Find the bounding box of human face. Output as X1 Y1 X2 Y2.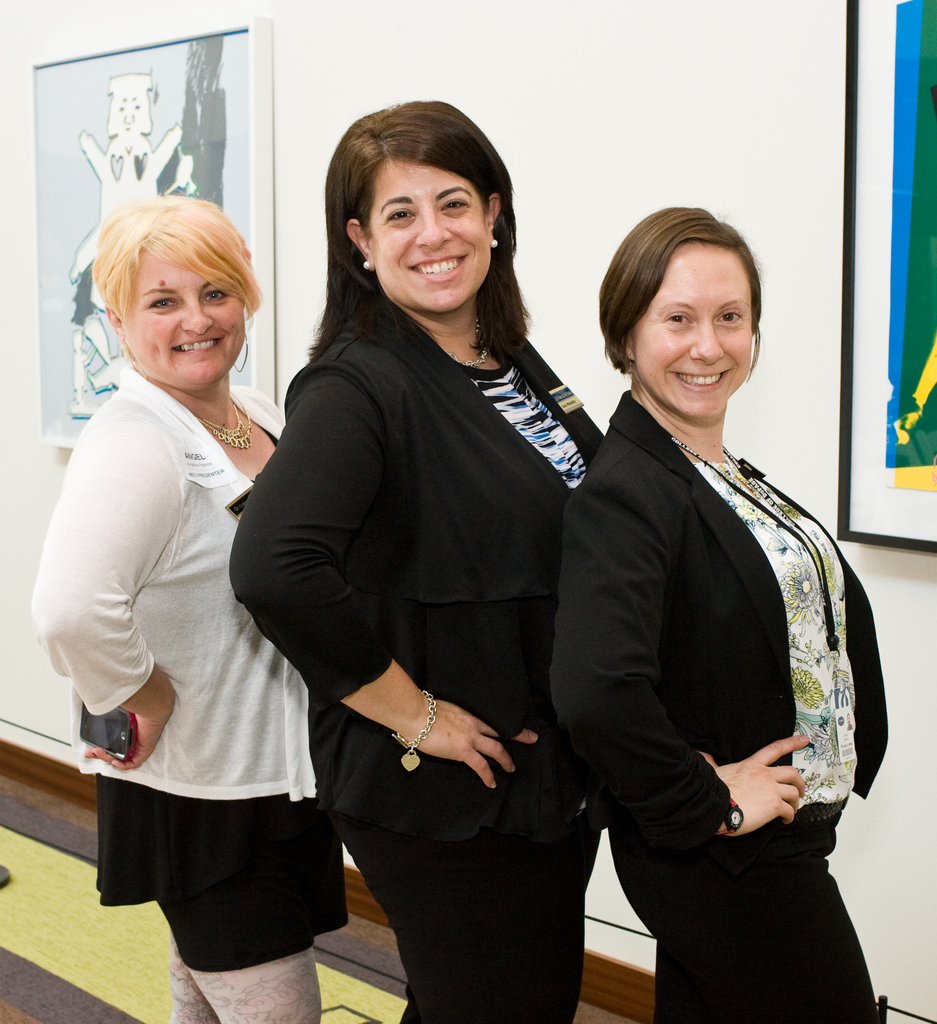
365 161 491 309.
